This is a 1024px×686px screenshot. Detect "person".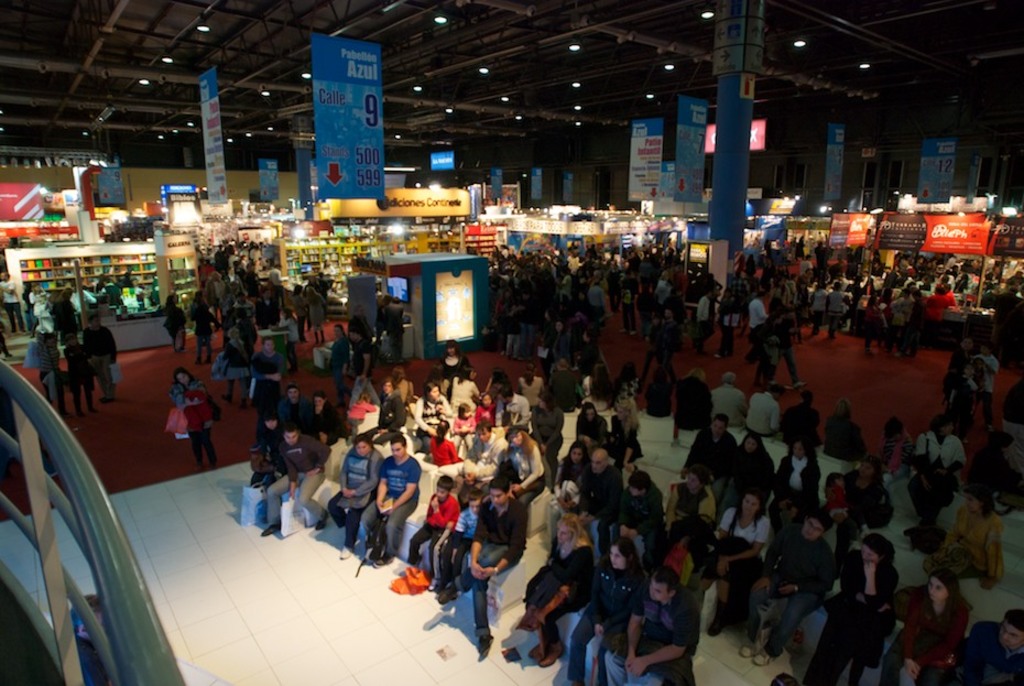
rect(355, 434, 422, 568).
